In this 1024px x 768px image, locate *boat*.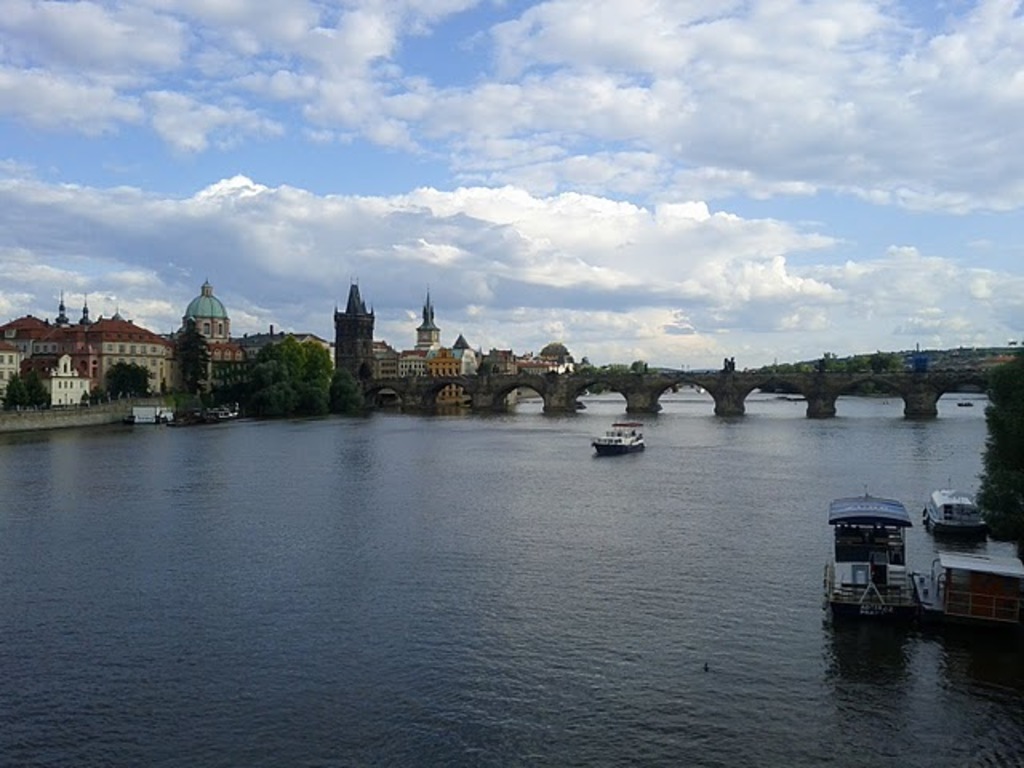
Bounding box: locate(824, 491, 950, 630).
